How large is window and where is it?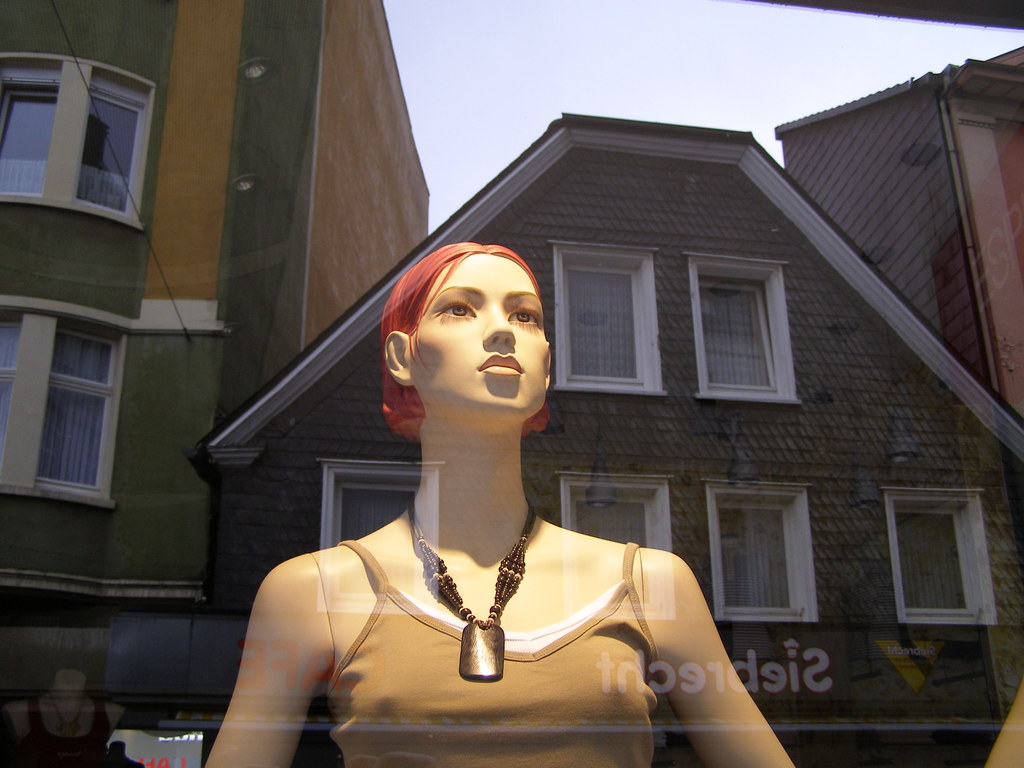
Bounding box: [x1=700, y1=275, x2=783, y2=394].
